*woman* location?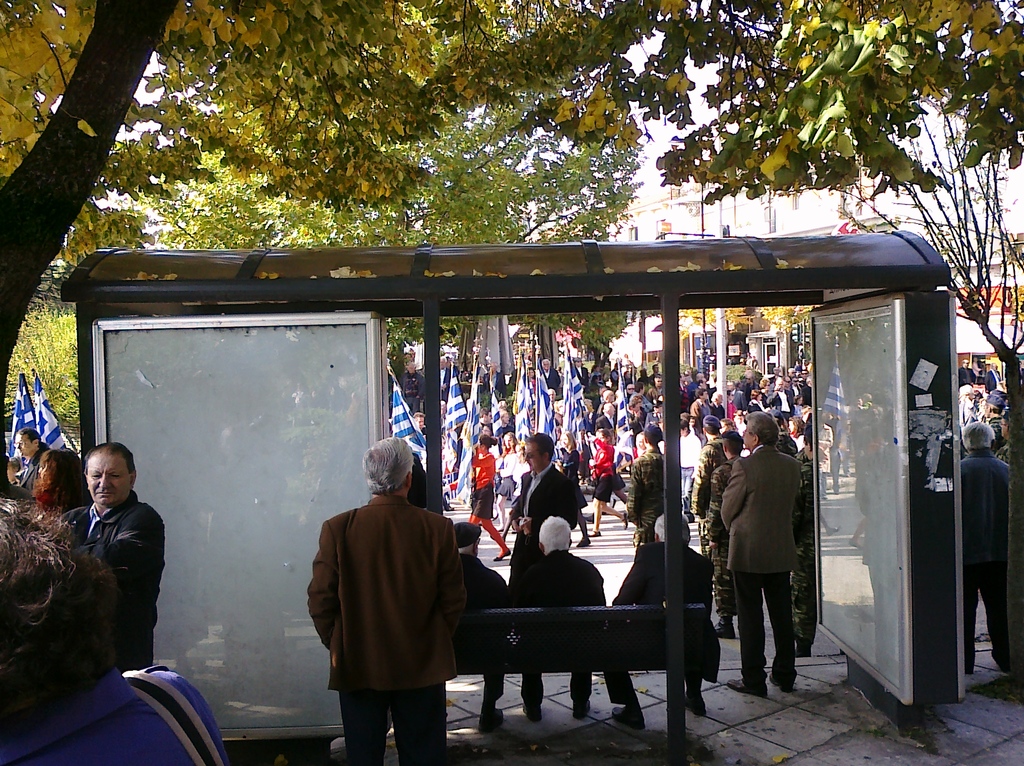
(556, 430, 592, 549)
